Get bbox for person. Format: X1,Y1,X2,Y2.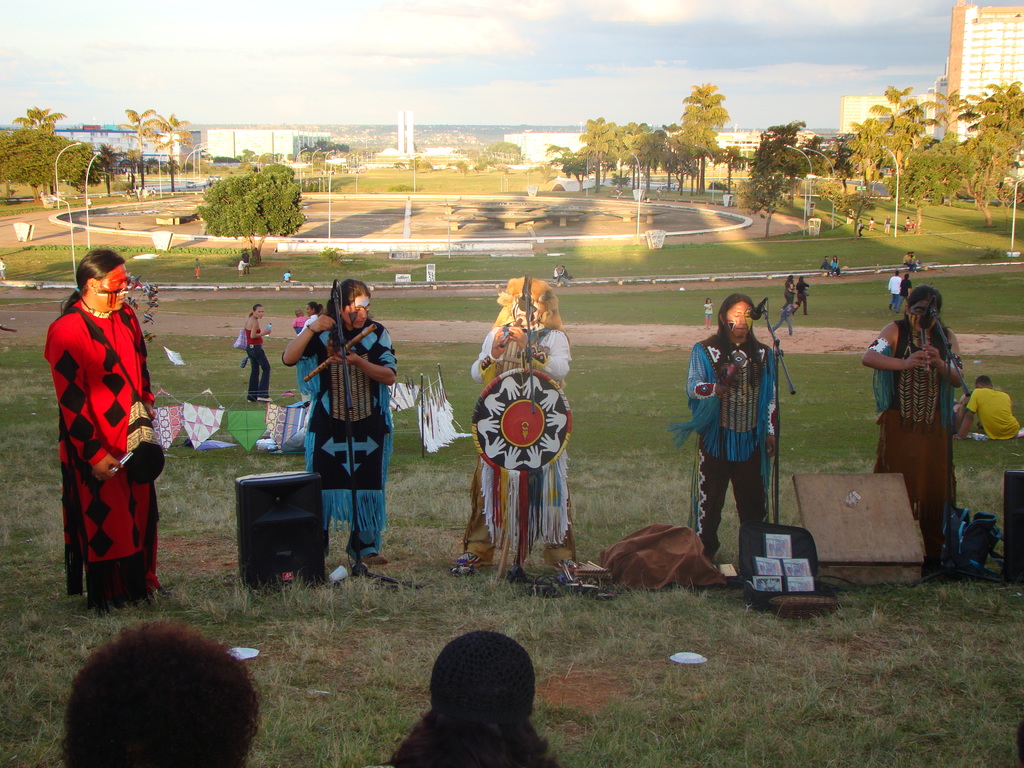
237,257,248,280.
